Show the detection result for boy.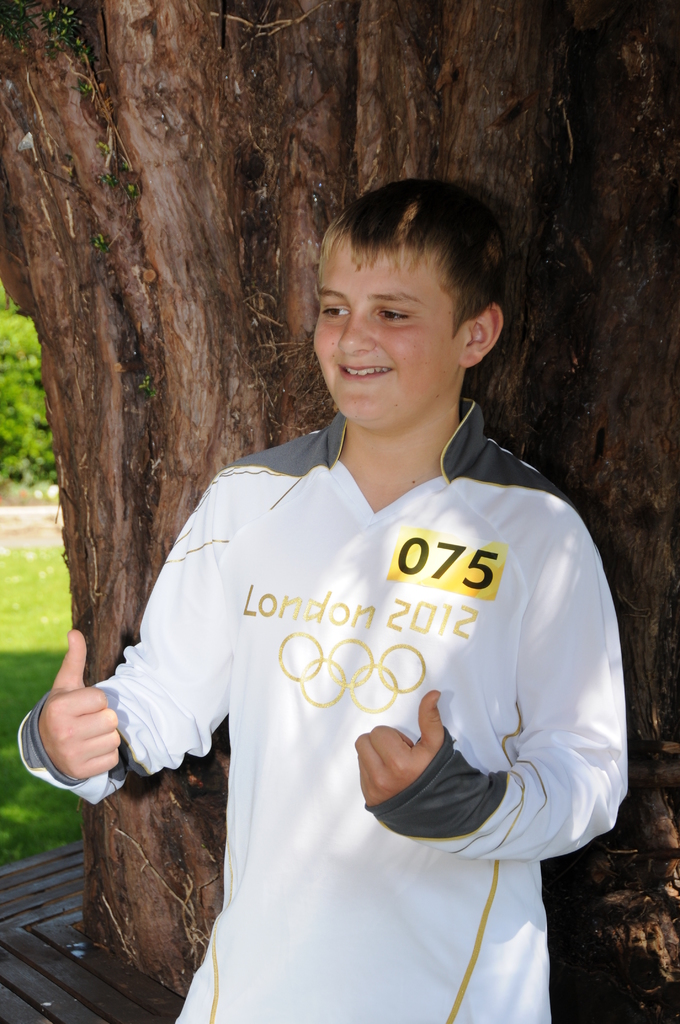
(left=17, top=175, right=624, bottom=1023).
